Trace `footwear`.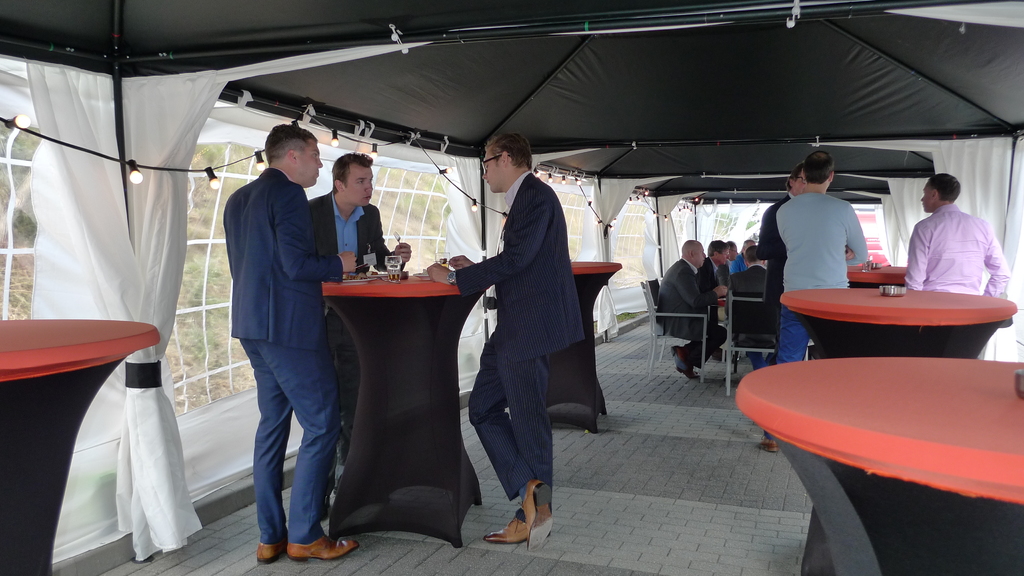
Traced to [288,532,357,561].
